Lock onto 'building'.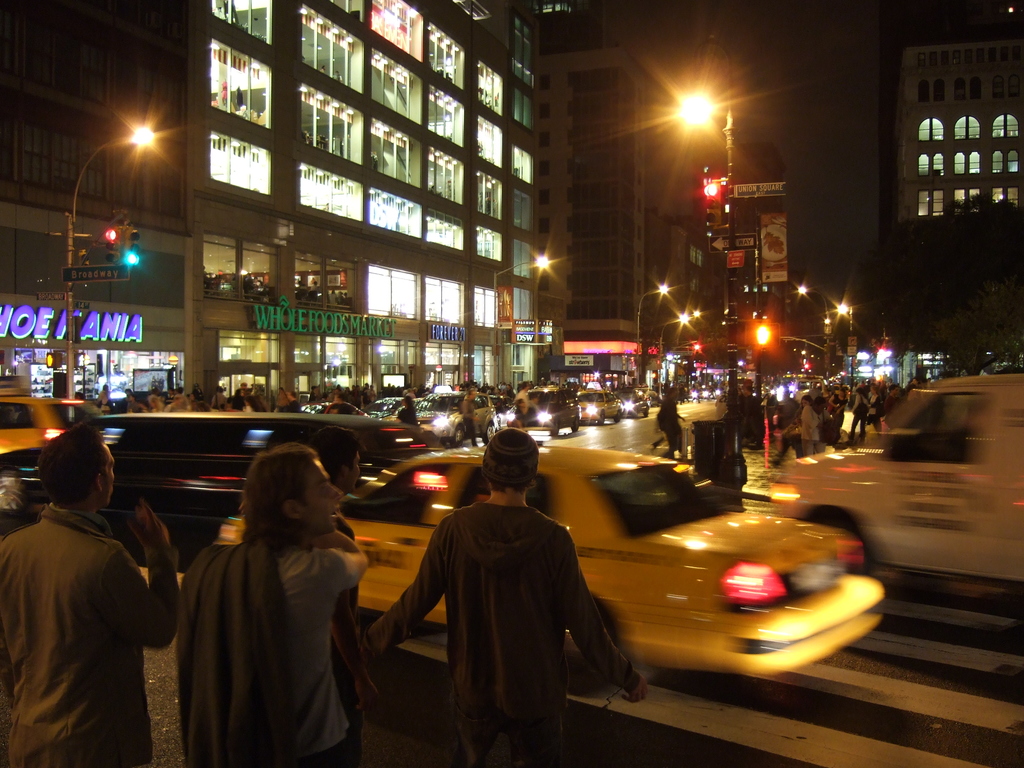
Locked: x1=918, y1=340, x2=948, y2=381.
